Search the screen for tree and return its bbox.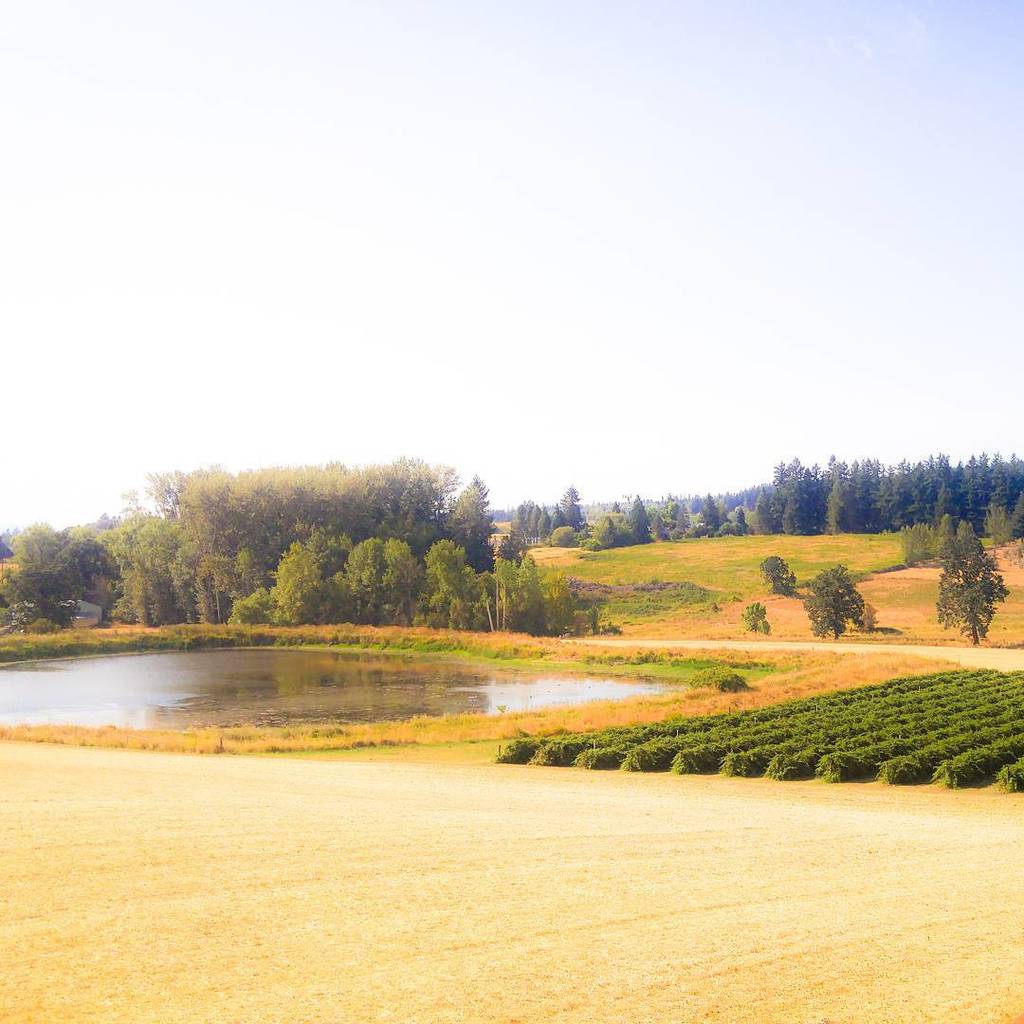
Found: <region>802, 561, 863, 647</region>.
